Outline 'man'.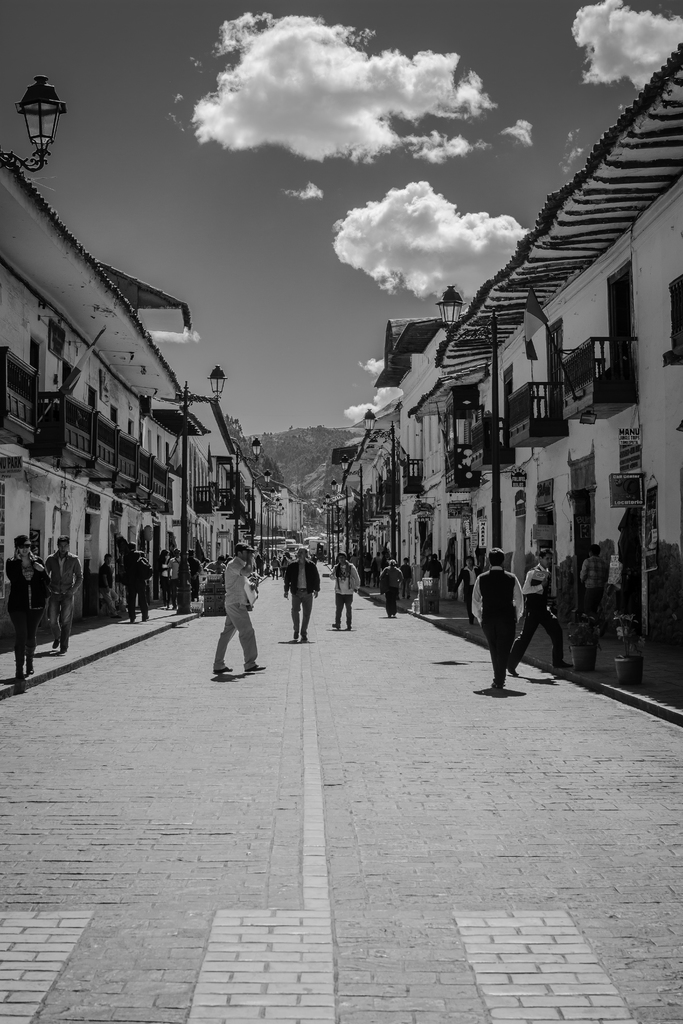
Outline: 366,553,367,584.
